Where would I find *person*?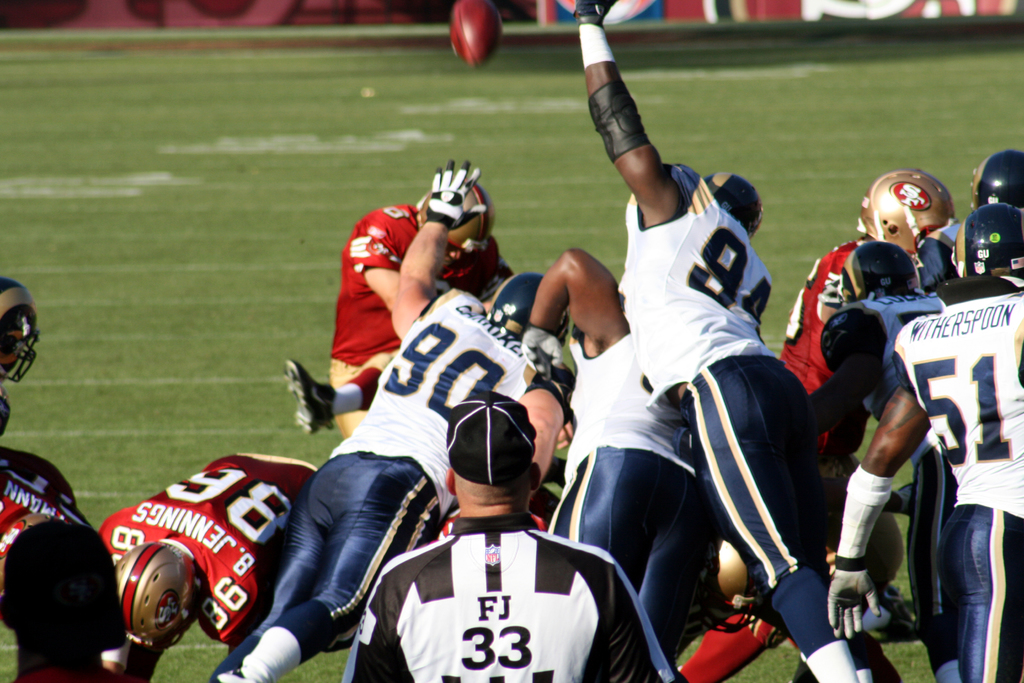
At left=0, top=443, right=90, bottom=587.
